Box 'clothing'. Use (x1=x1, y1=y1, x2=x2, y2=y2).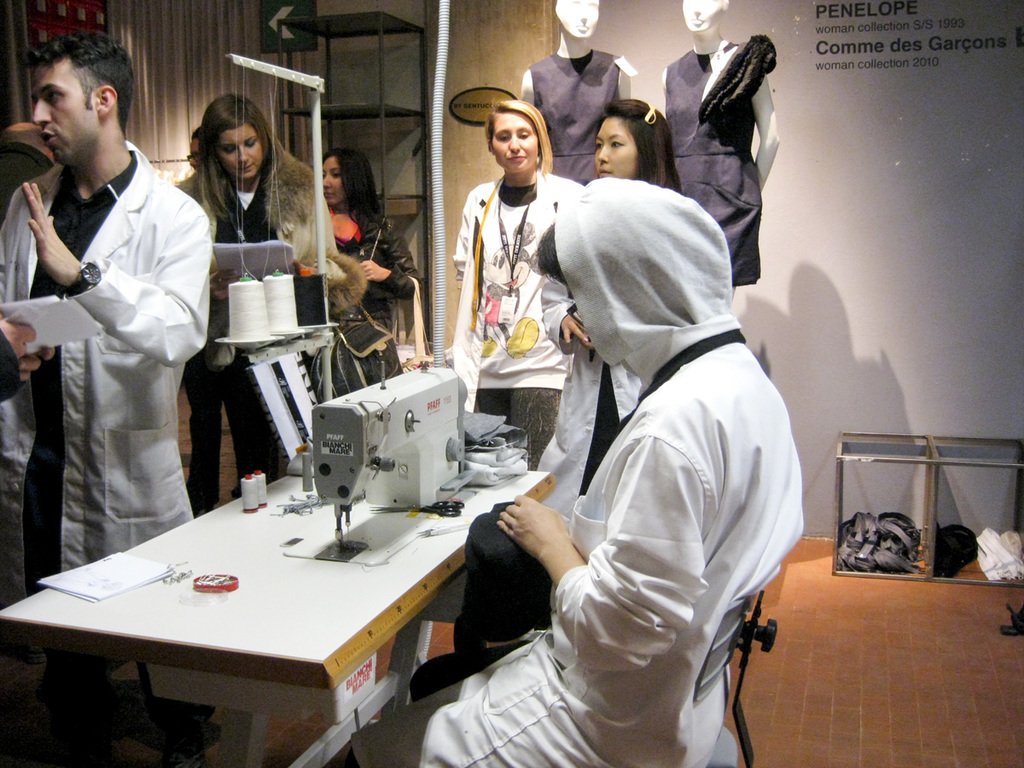
(x1=674, y1=49, x2=768, y2=297).
